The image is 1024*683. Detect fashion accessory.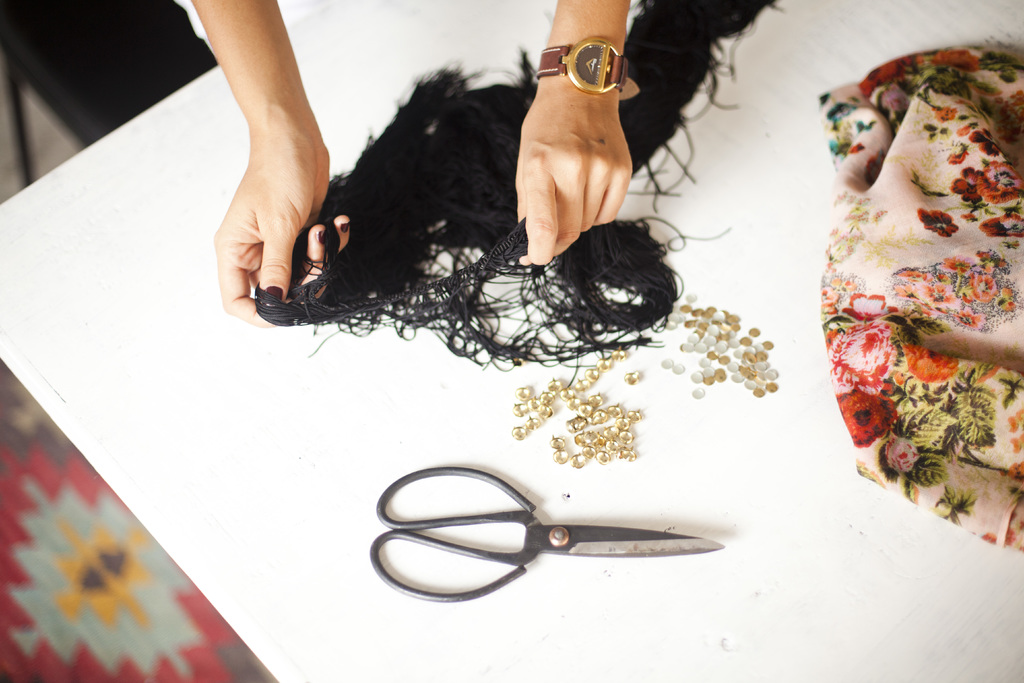
Detection: l=817, t=40, r=1023, b=552.
